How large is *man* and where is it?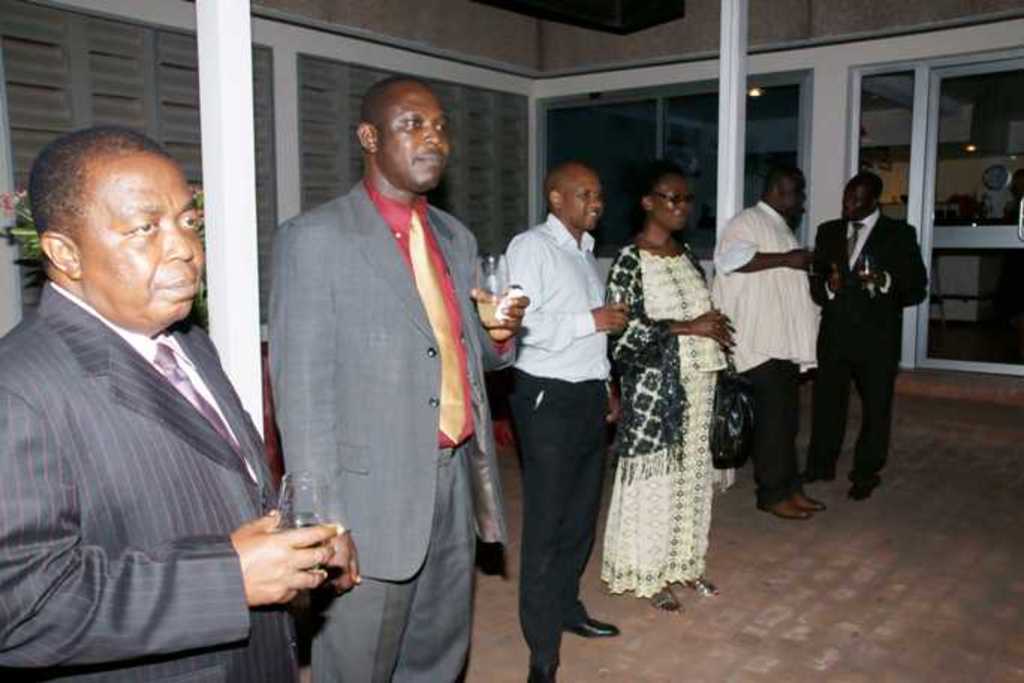
Bounding box: pyautogui.locateOnScreen(6, 129, 307, 638).
